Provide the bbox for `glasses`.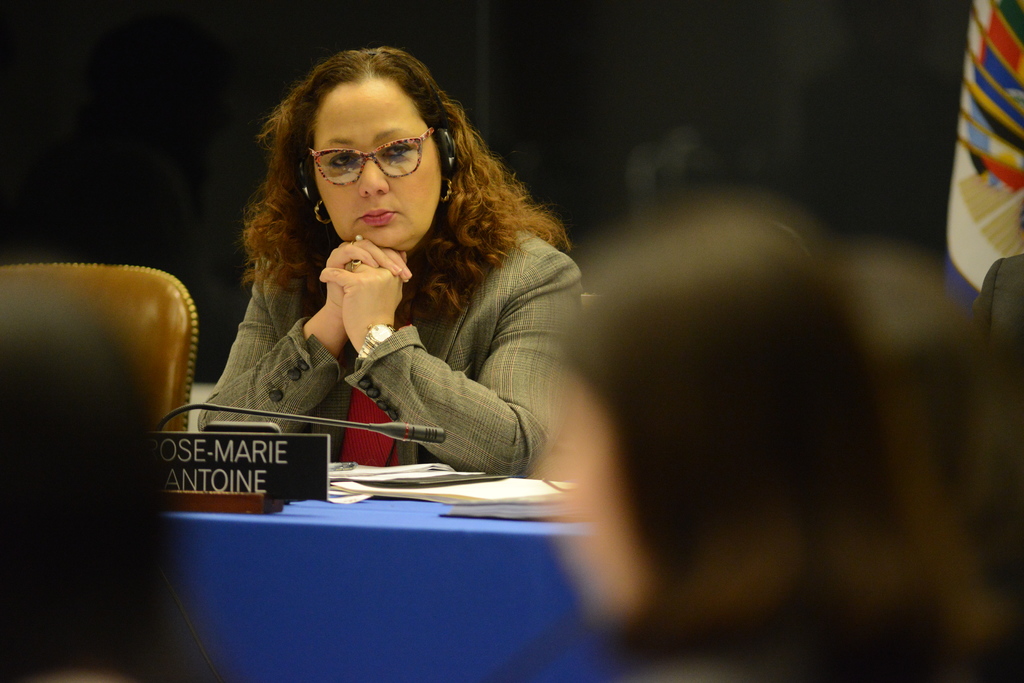
rect(305, 127, 440, 188).
